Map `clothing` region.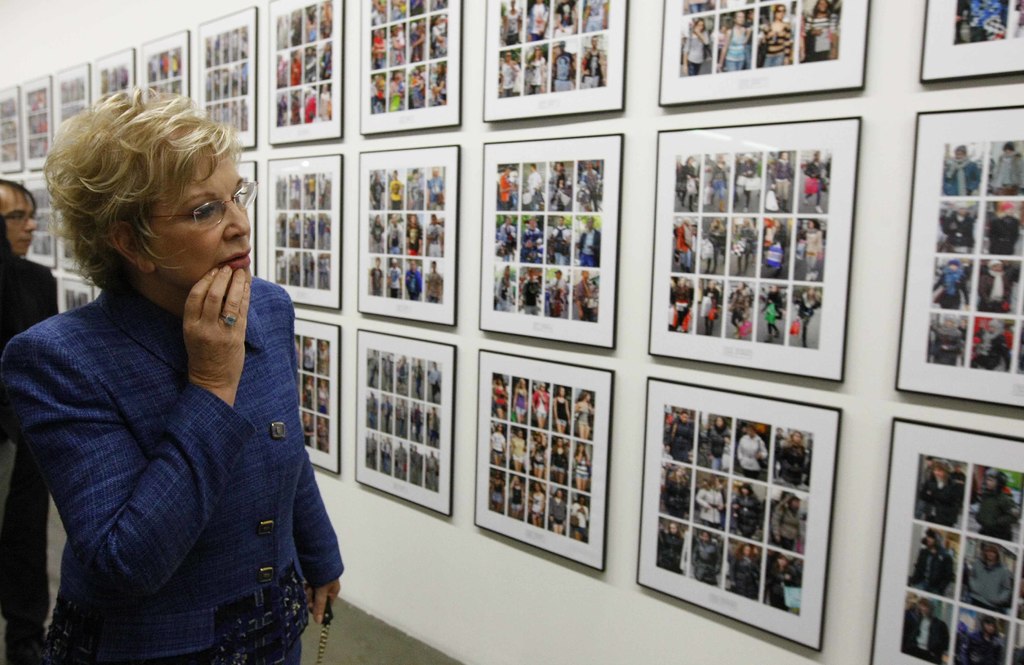
Mapped to 547/277/563/315.
